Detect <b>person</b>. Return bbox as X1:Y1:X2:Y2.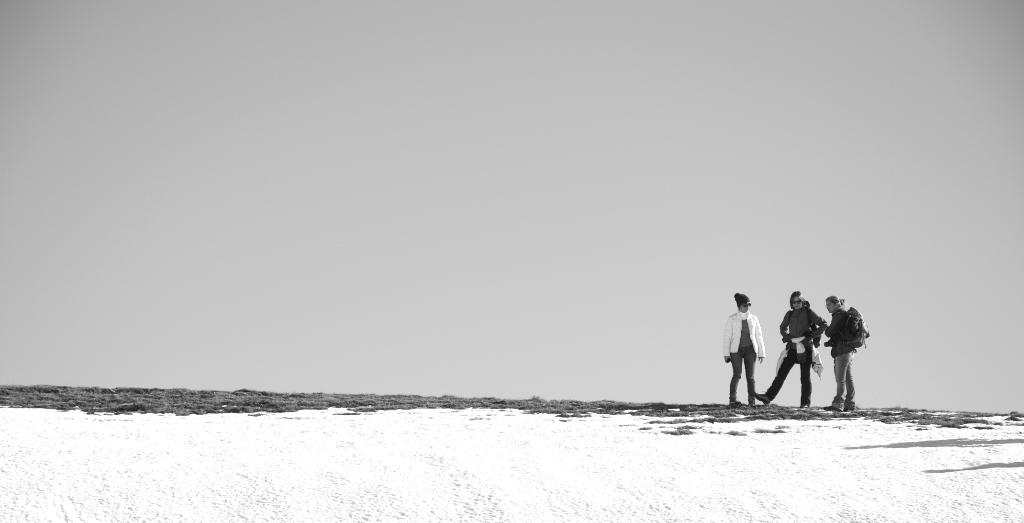
822:294:855:411.
